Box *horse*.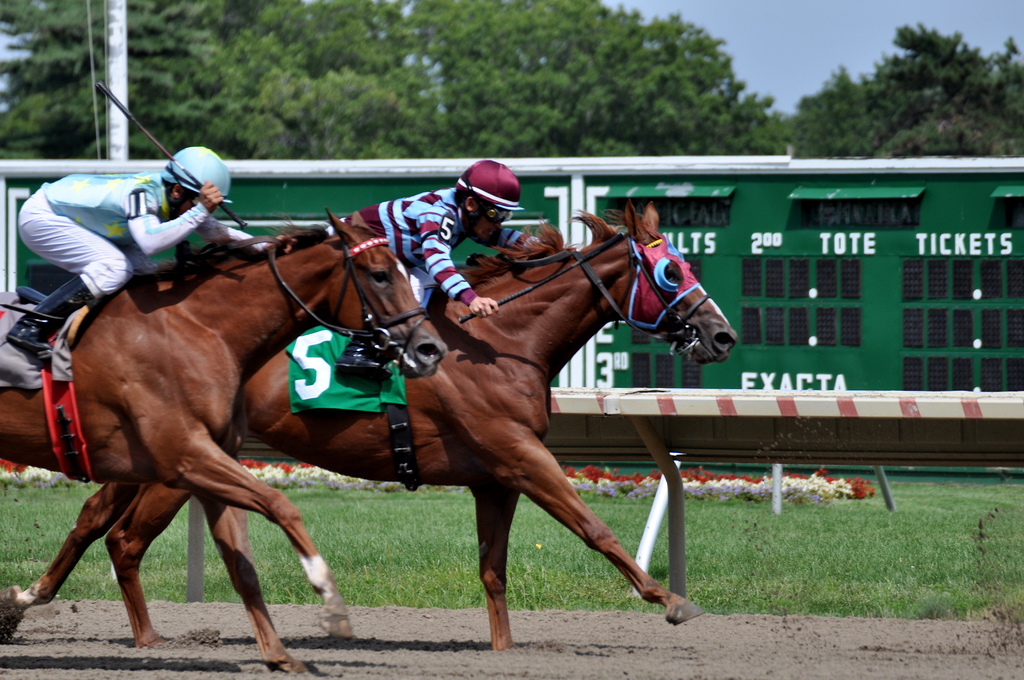
box(102, 193, 739, 655).
